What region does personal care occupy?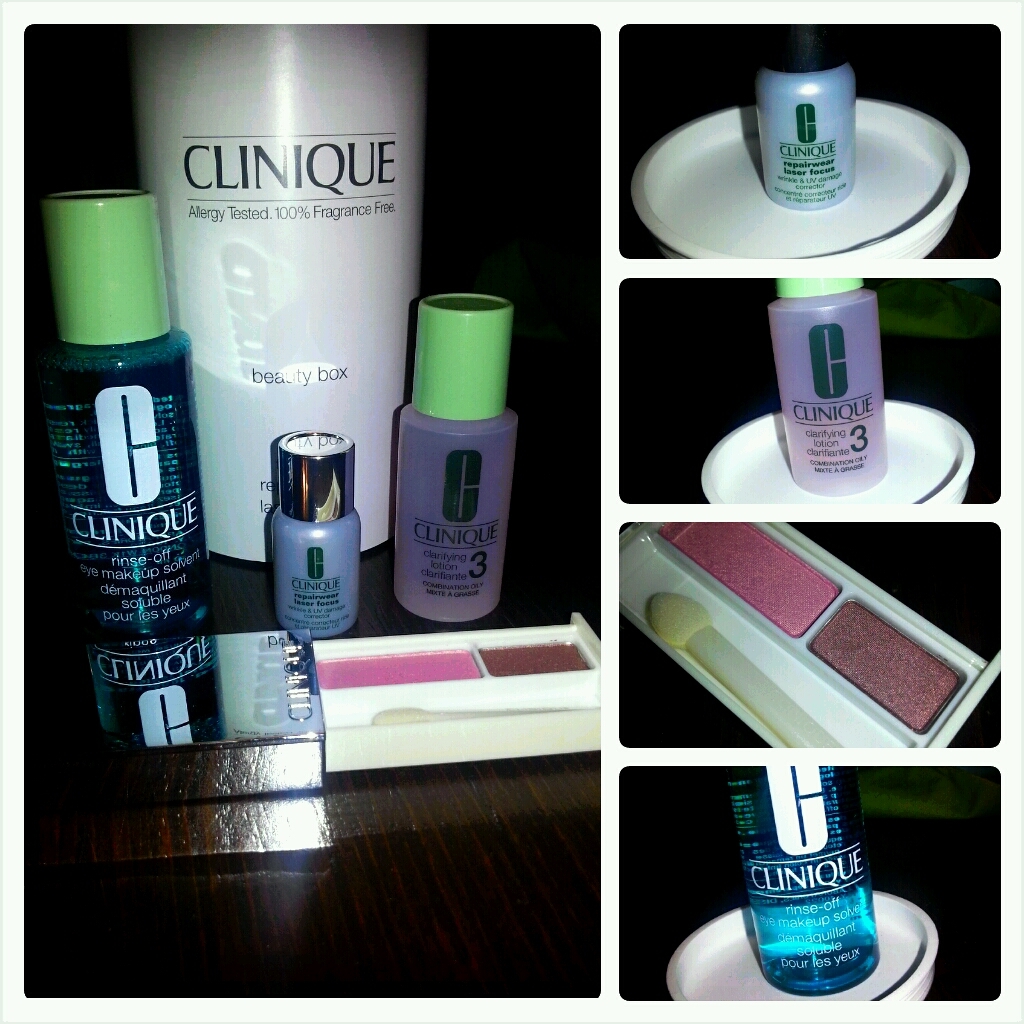
<region>278, 427, 356, 632</region>.
